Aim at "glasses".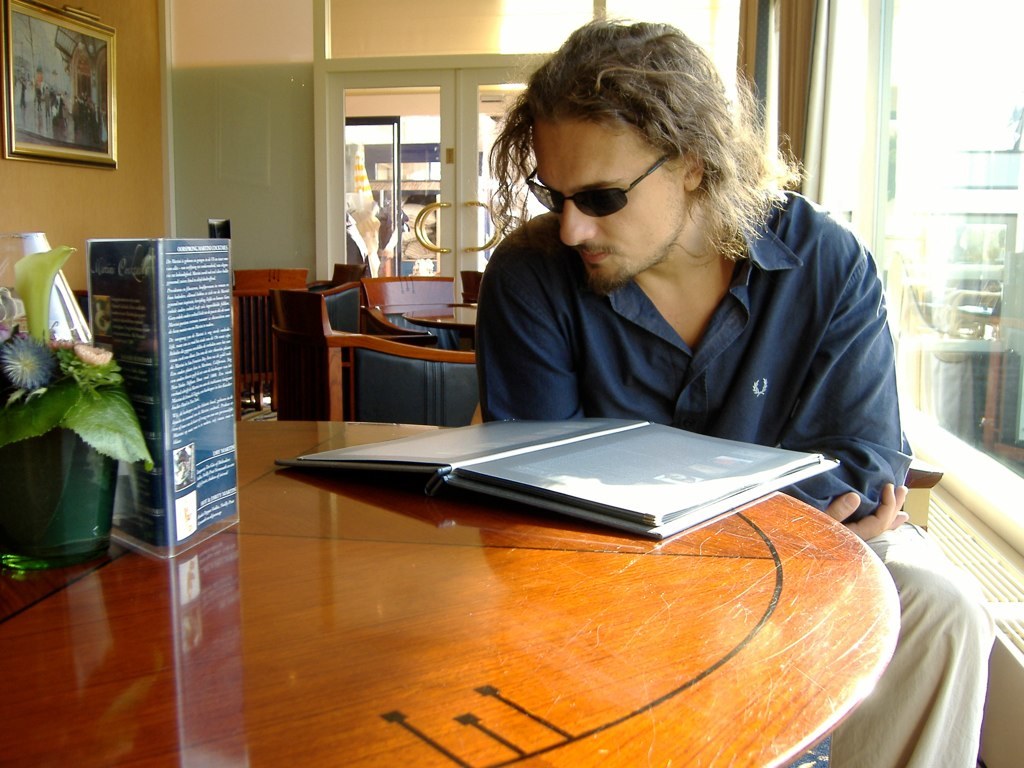
Aimed at 523/139/678/220.
